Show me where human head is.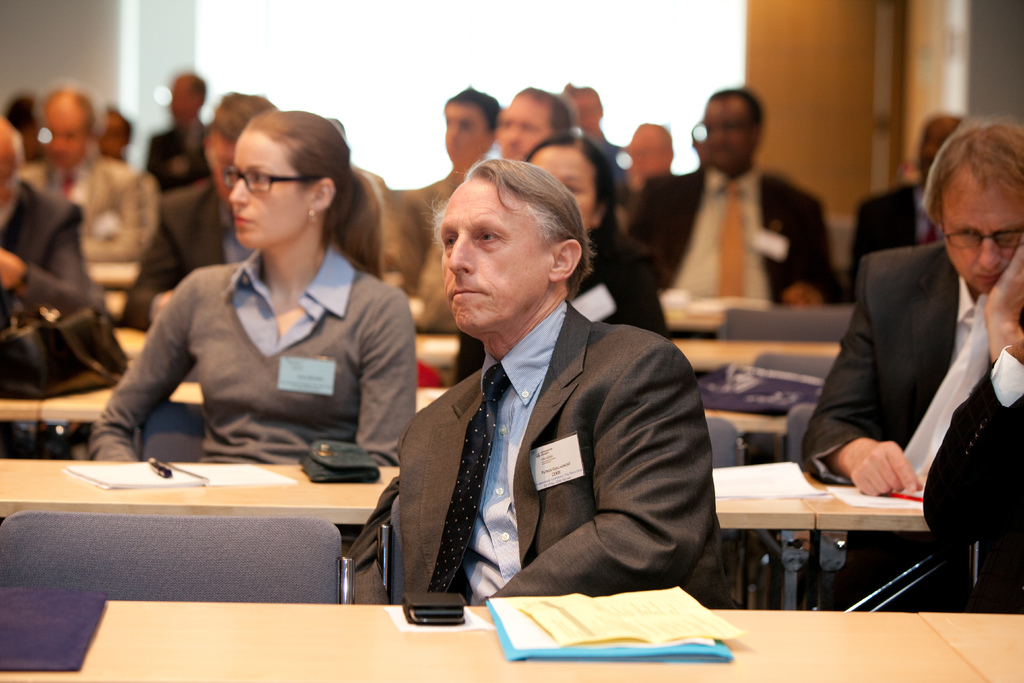
human head is at 166, 71, 205, 121.
